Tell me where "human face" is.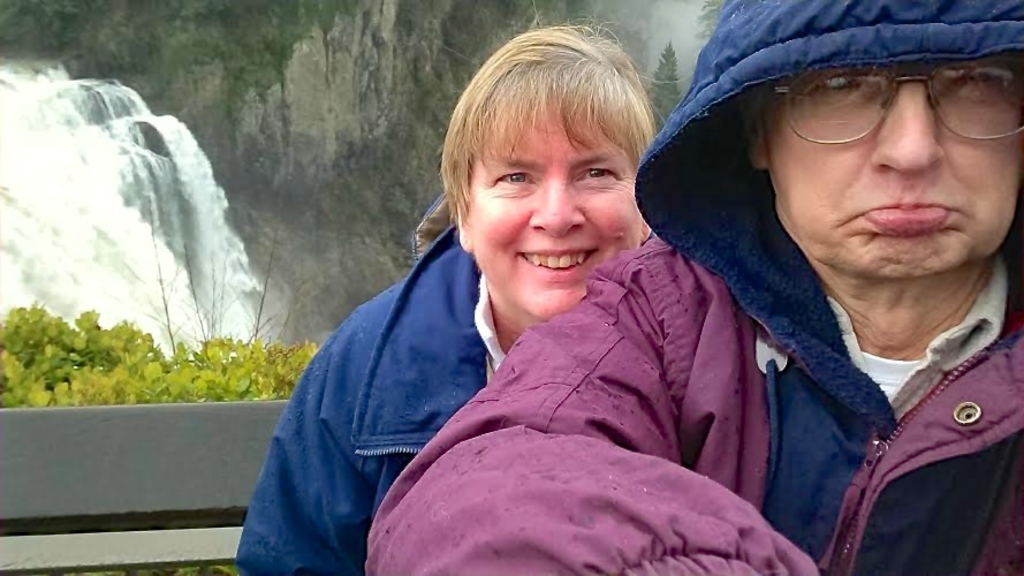
"human face" is at bbox=[467, 96, 643, 319].
